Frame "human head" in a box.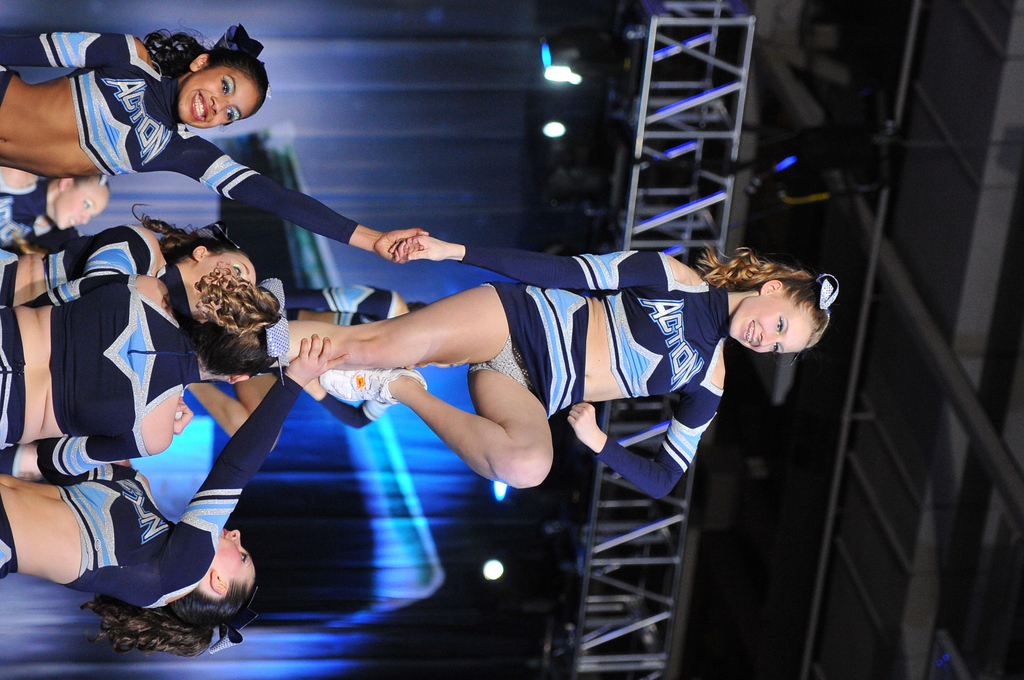
<bbox>161, 238, 263, 319</bbox>.
